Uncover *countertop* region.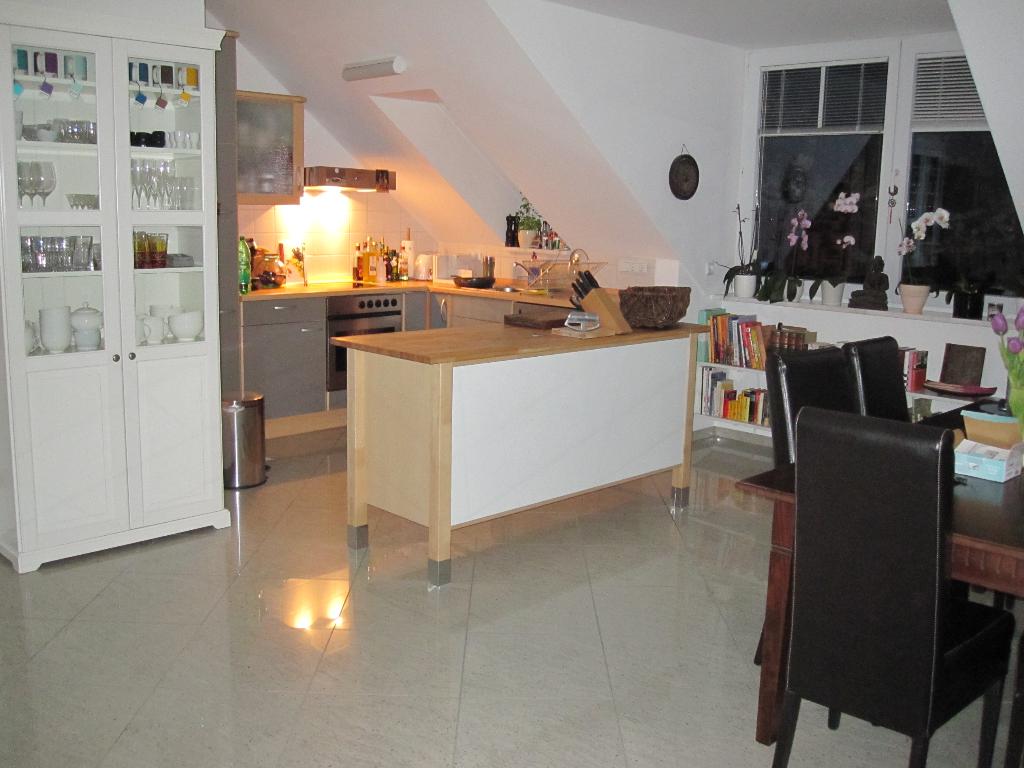
Uncovered: 330:321:712:367.
